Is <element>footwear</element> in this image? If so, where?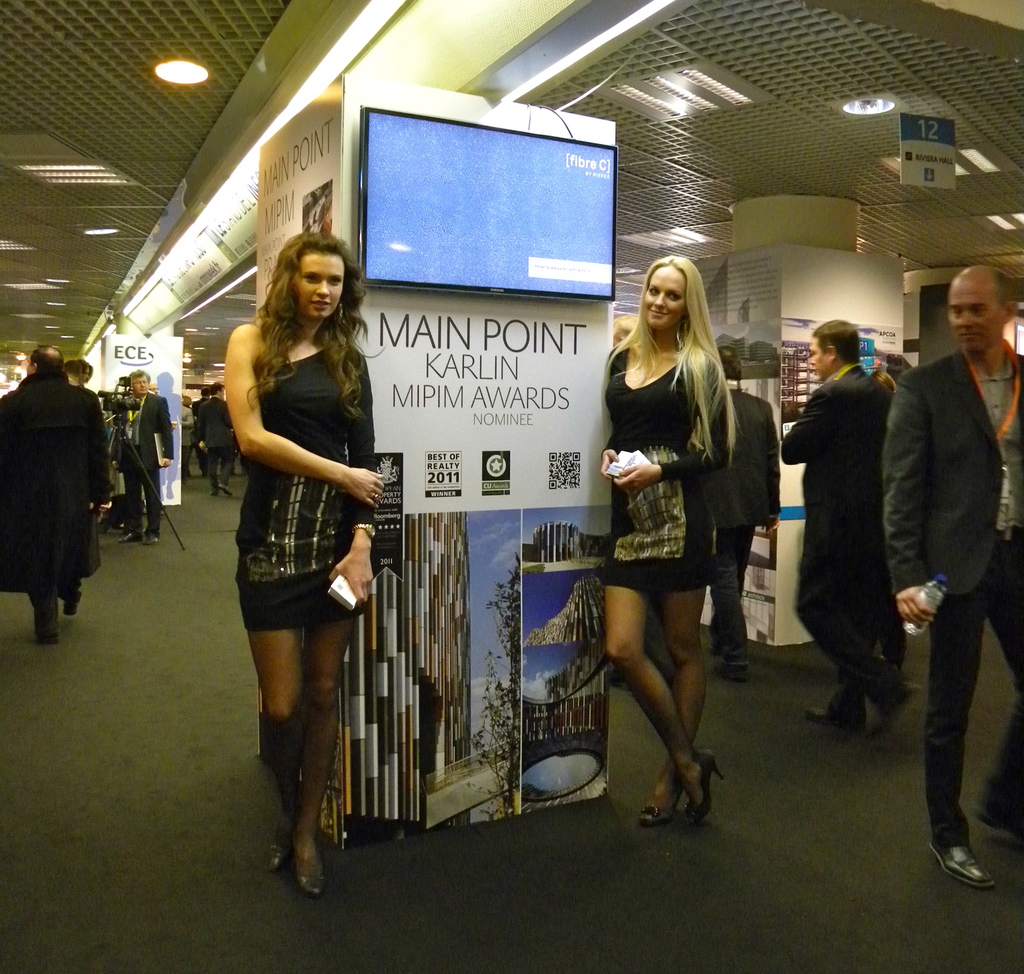
Yes, at bbox=[38, 632, 59, 644].
